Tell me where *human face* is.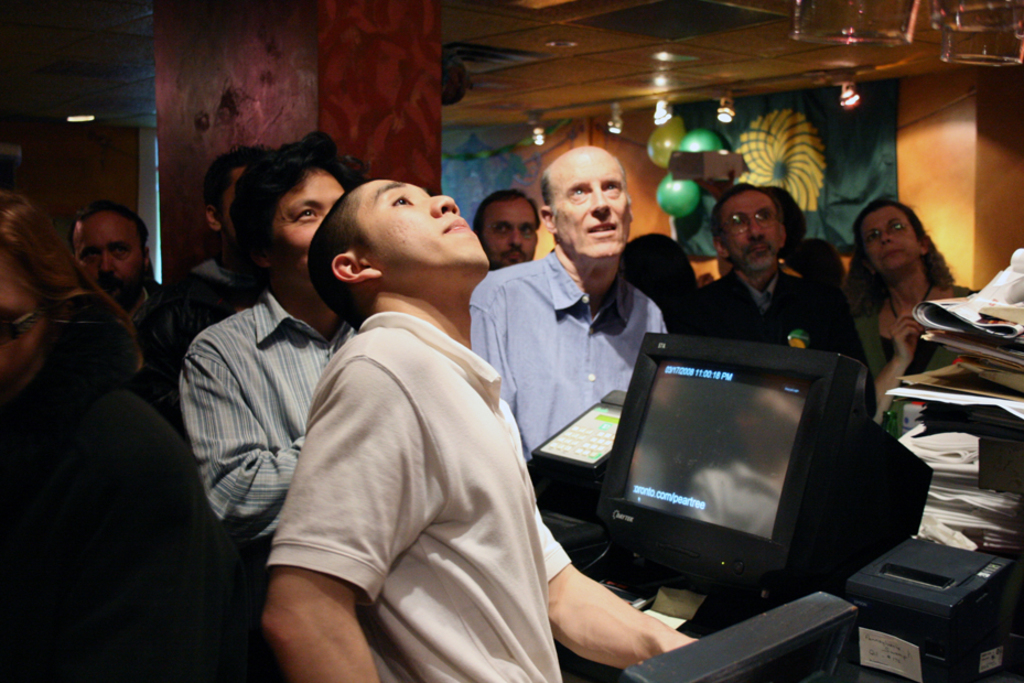
*human face* is at locate(269, 170, 343, 295).
